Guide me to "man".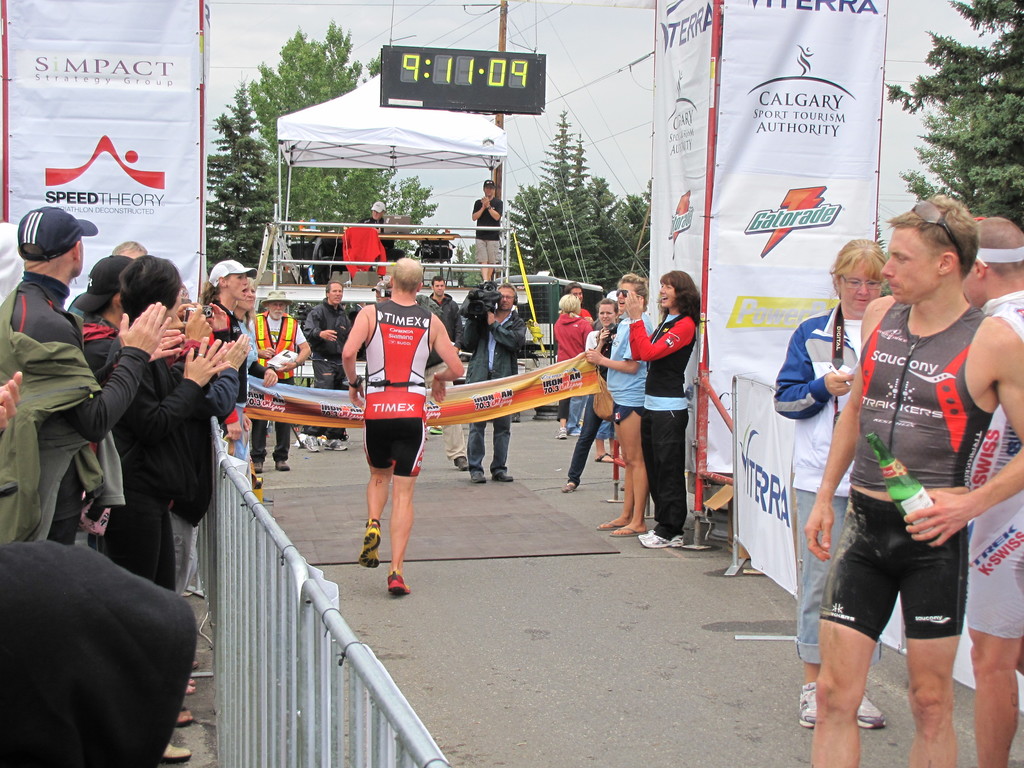
Guidance: bbox(0, 202, 172, 538).
